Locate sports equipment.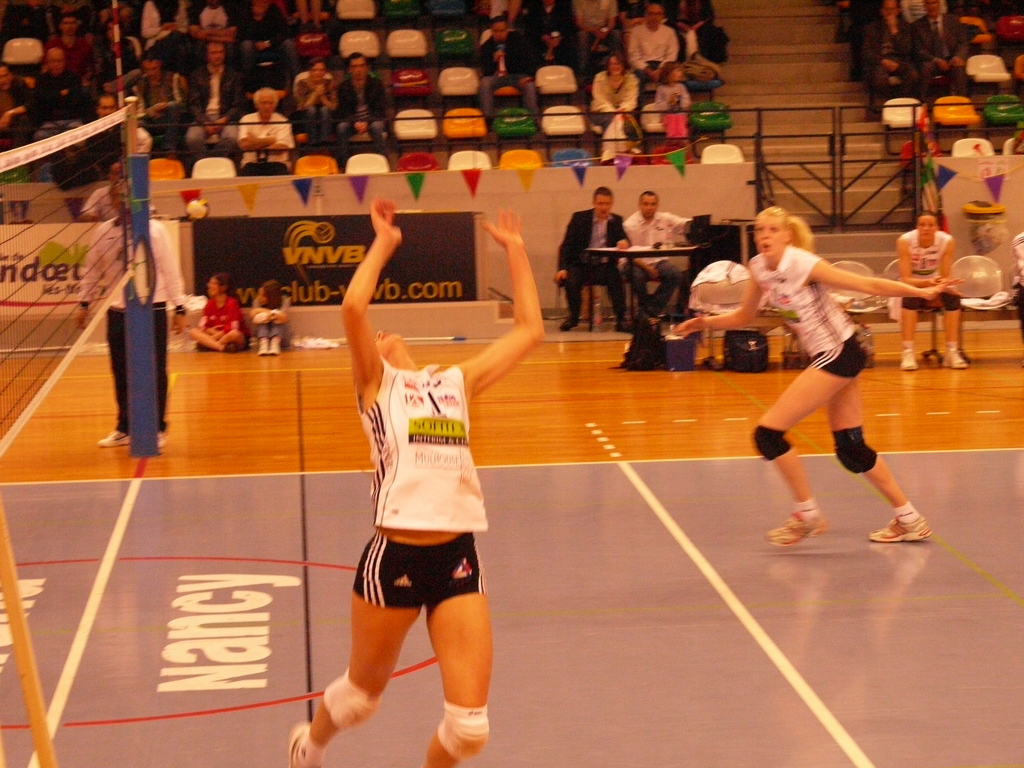
Bounding box: bbox=(287, 718, 324, 767).
